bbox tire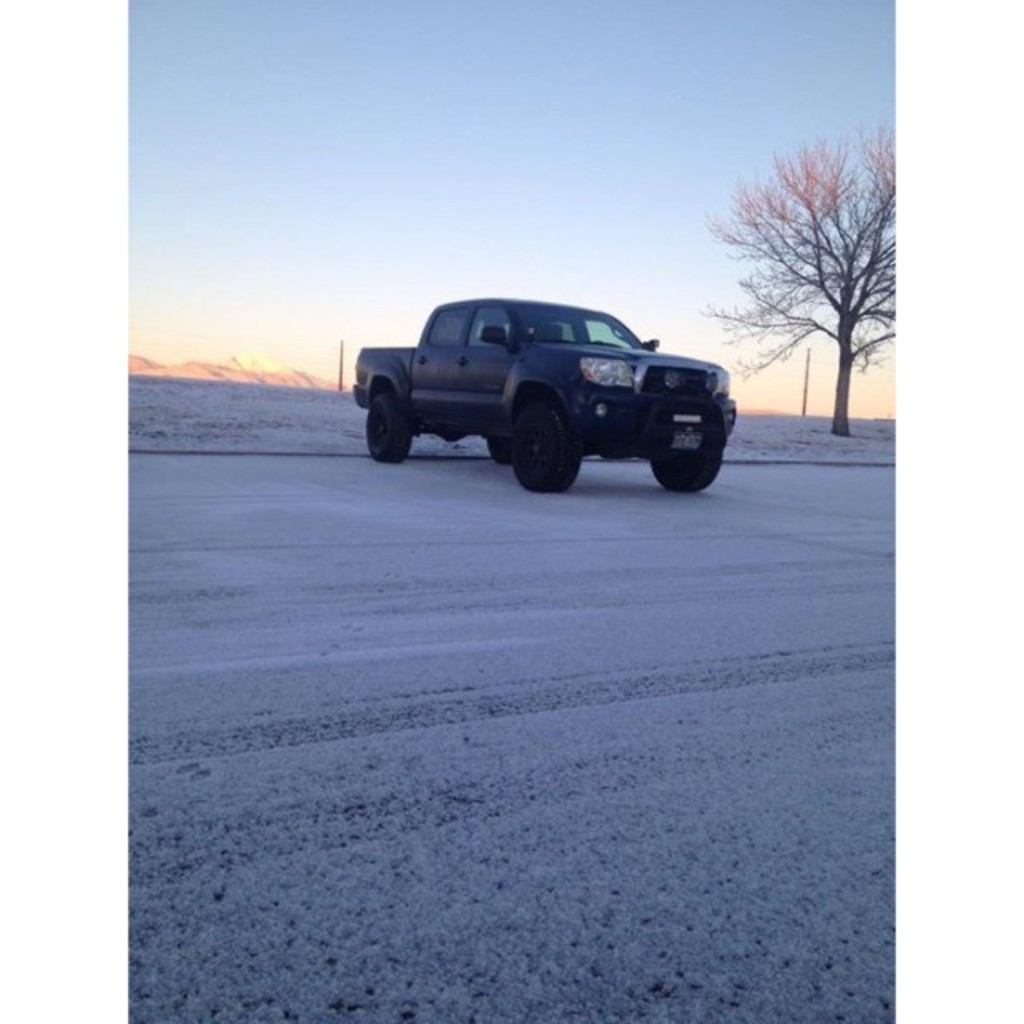
<region>488, 437, 515, 464</region>
